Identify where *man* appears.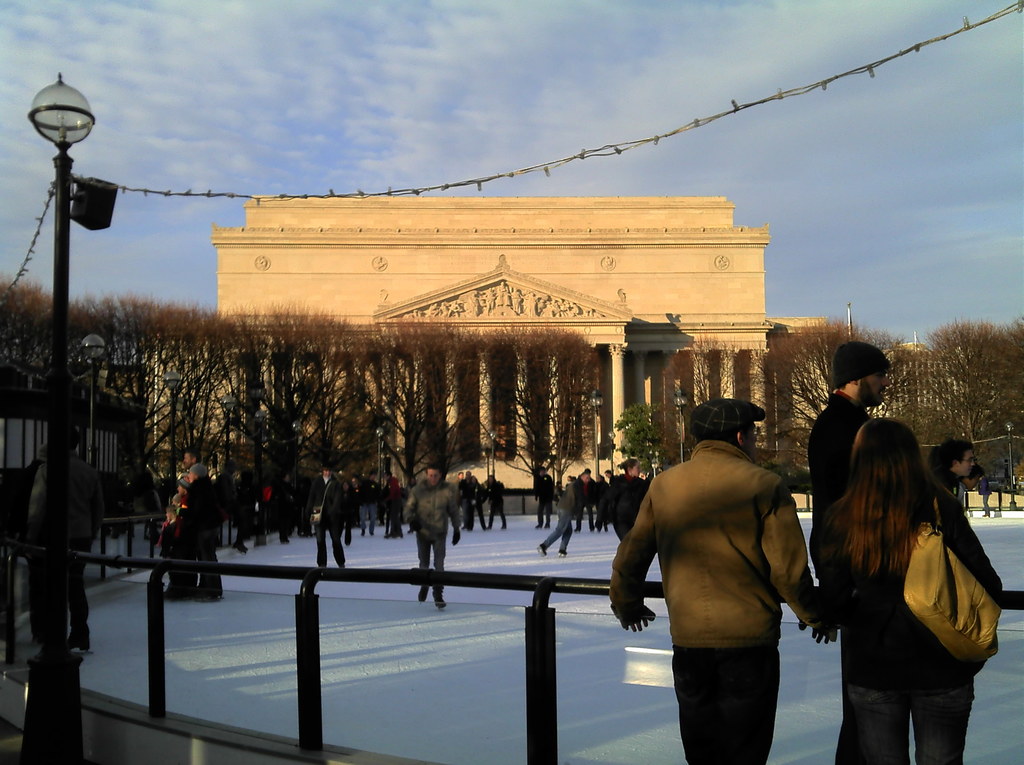
Appears at region(539, 481, 573, 554).
